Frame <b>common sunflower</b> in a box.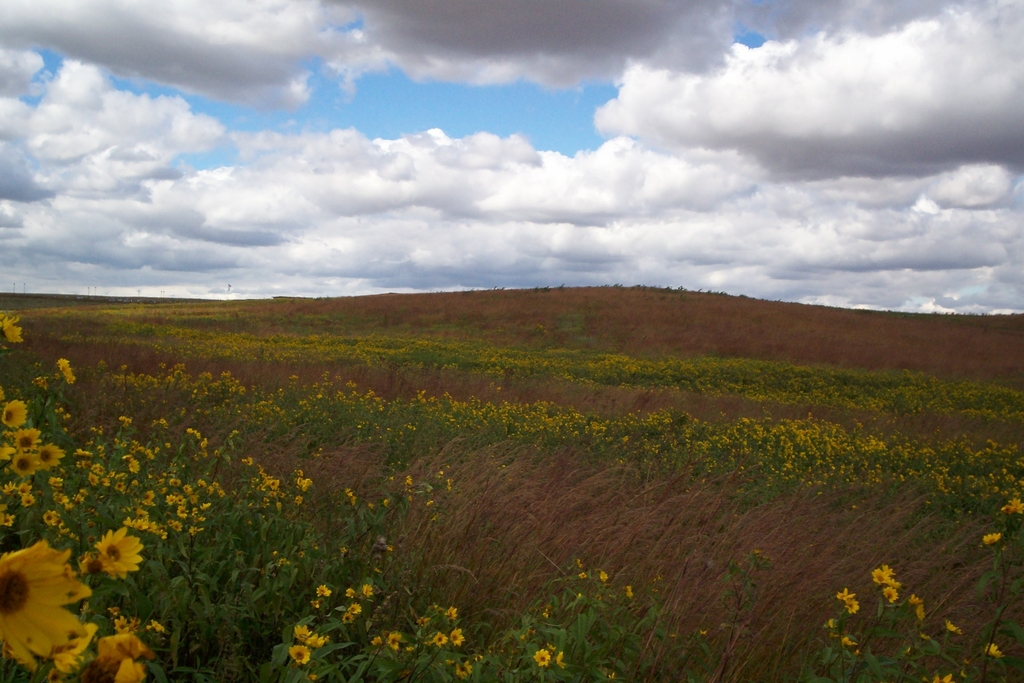
[left=451, top=657, right=472, bottom=679].
